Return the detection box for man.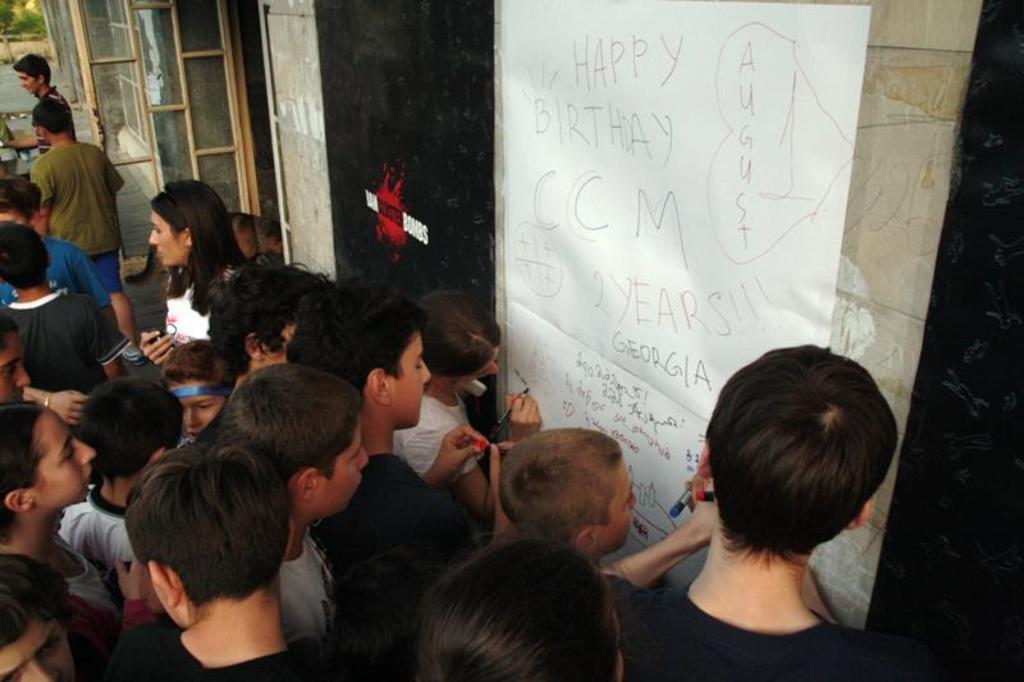
left=0, top=47, right=78, bottom=156.
